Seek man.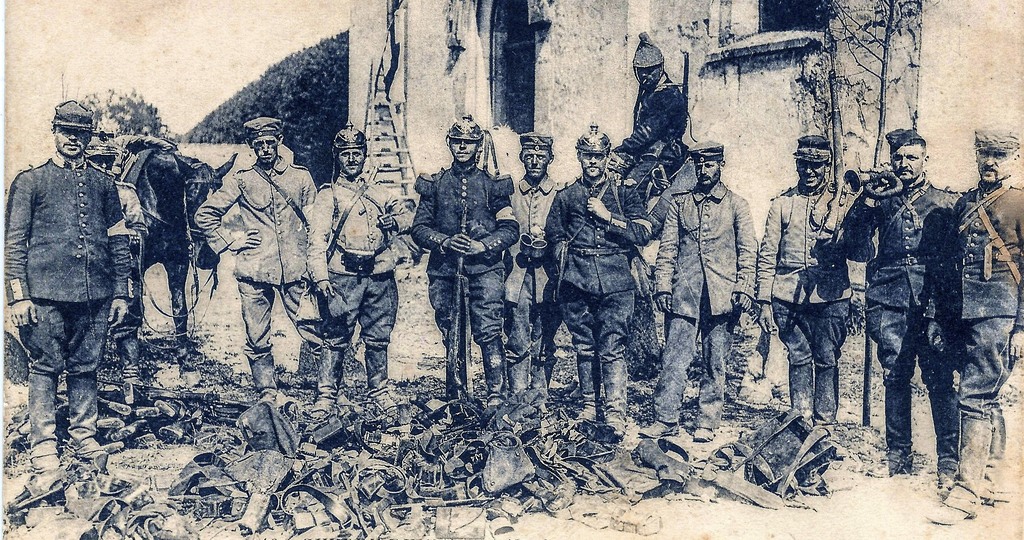
bbox=(416, 113, 521, 406).
